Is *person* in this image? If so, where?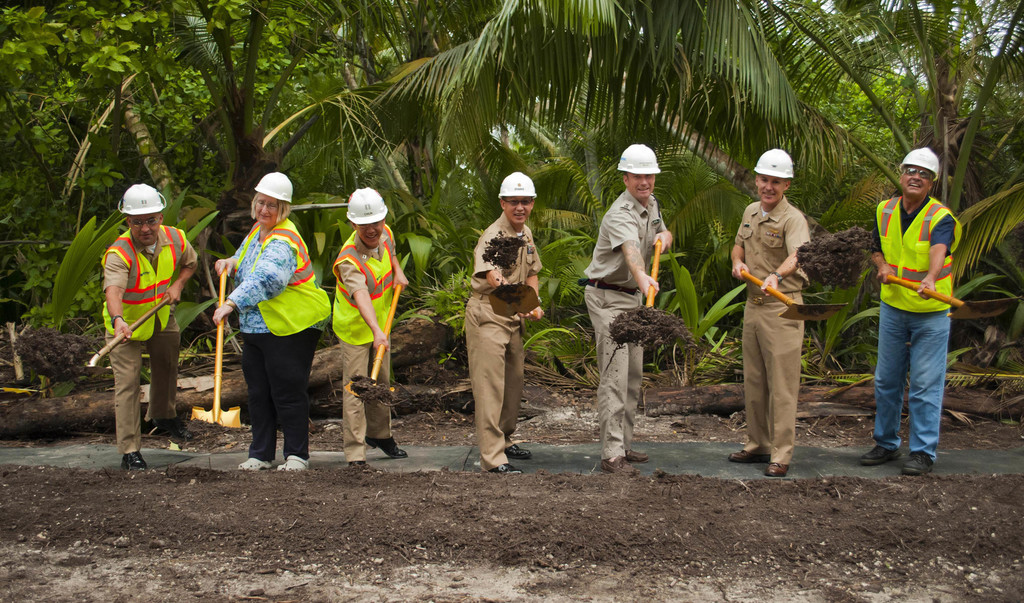
Yes, at x1=330, y1=186, x2=408, y2=474.
